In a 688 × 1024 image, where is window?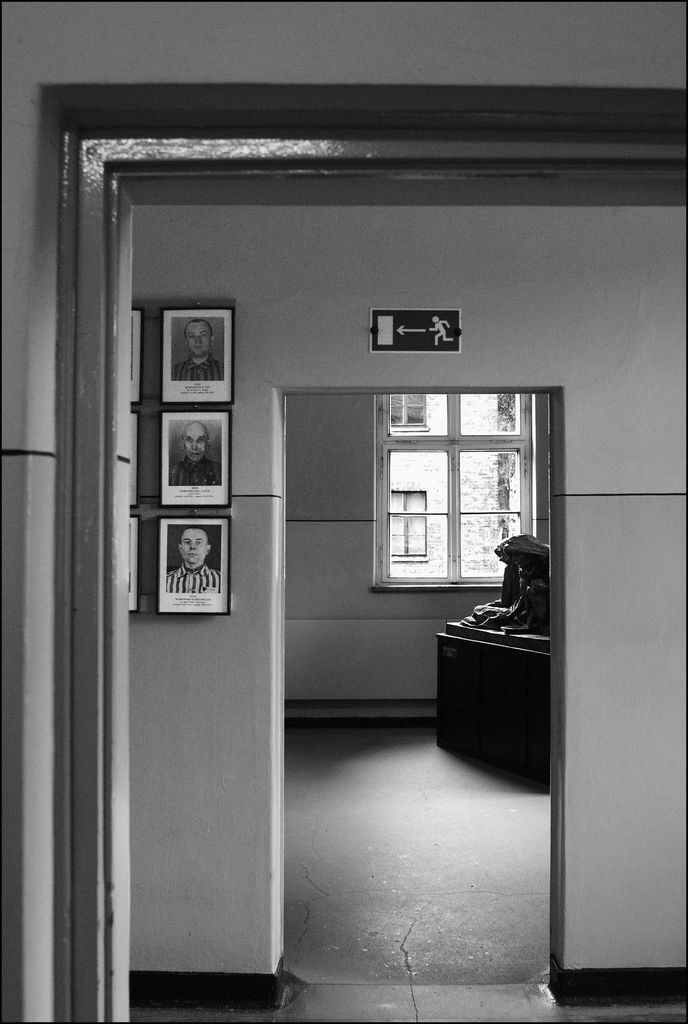
496:385:527:440.
